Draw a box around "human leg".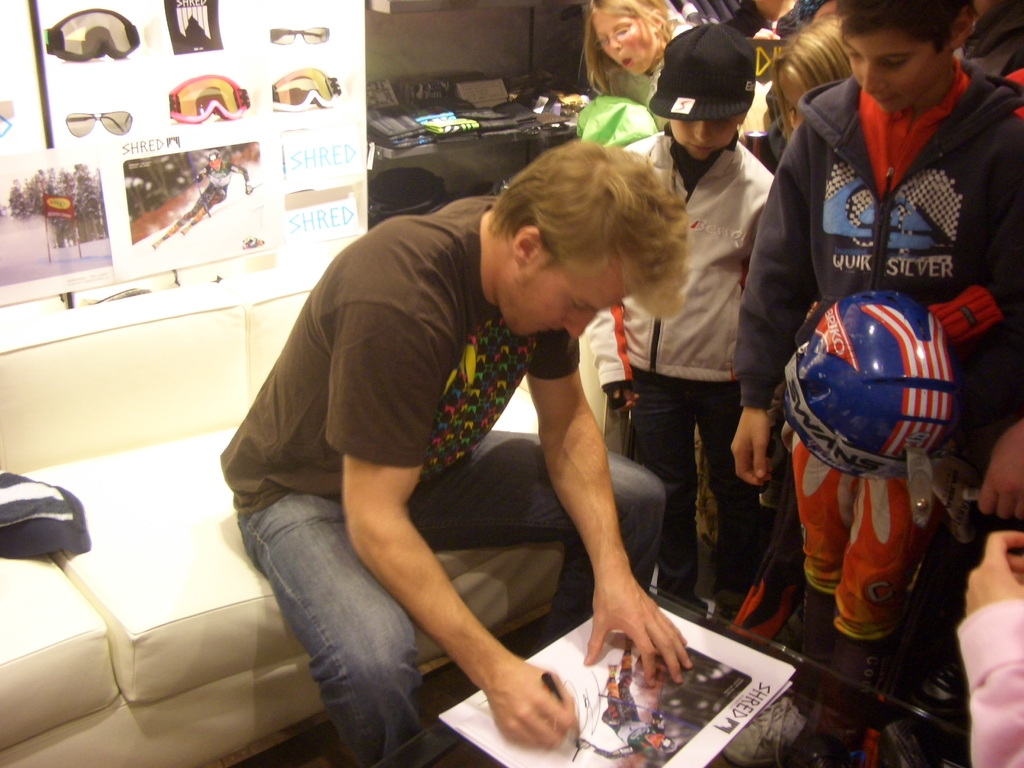
box(701, 373, 772, 586).
